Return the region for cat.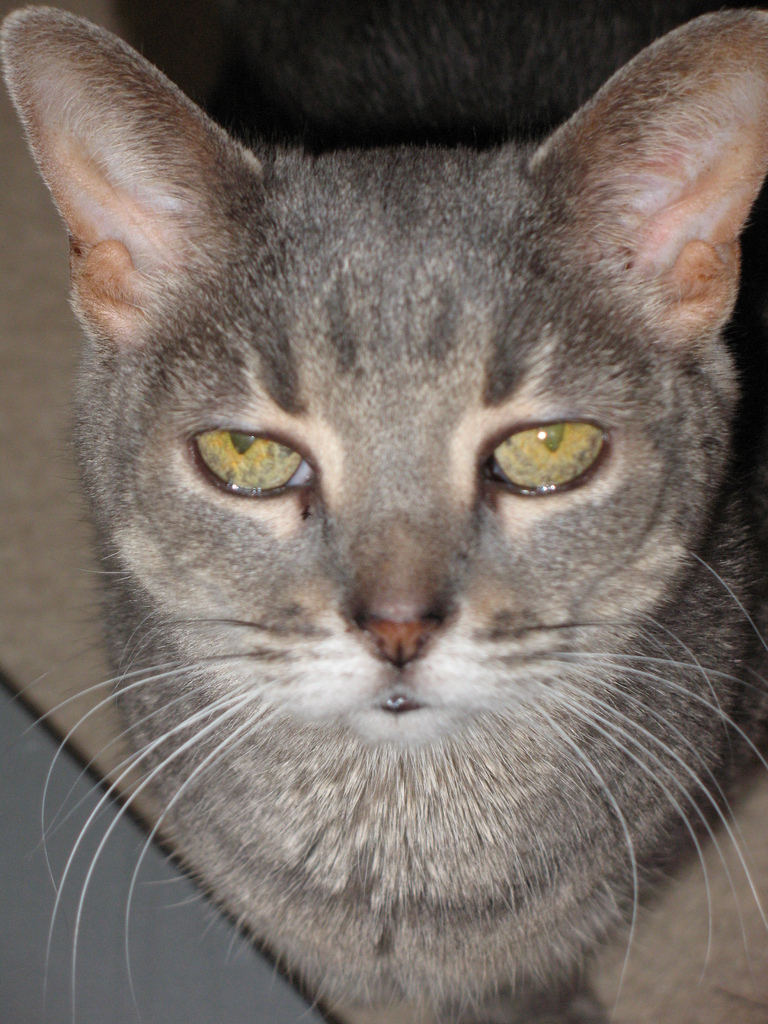
BBox(0, 6, 767, 1023).
